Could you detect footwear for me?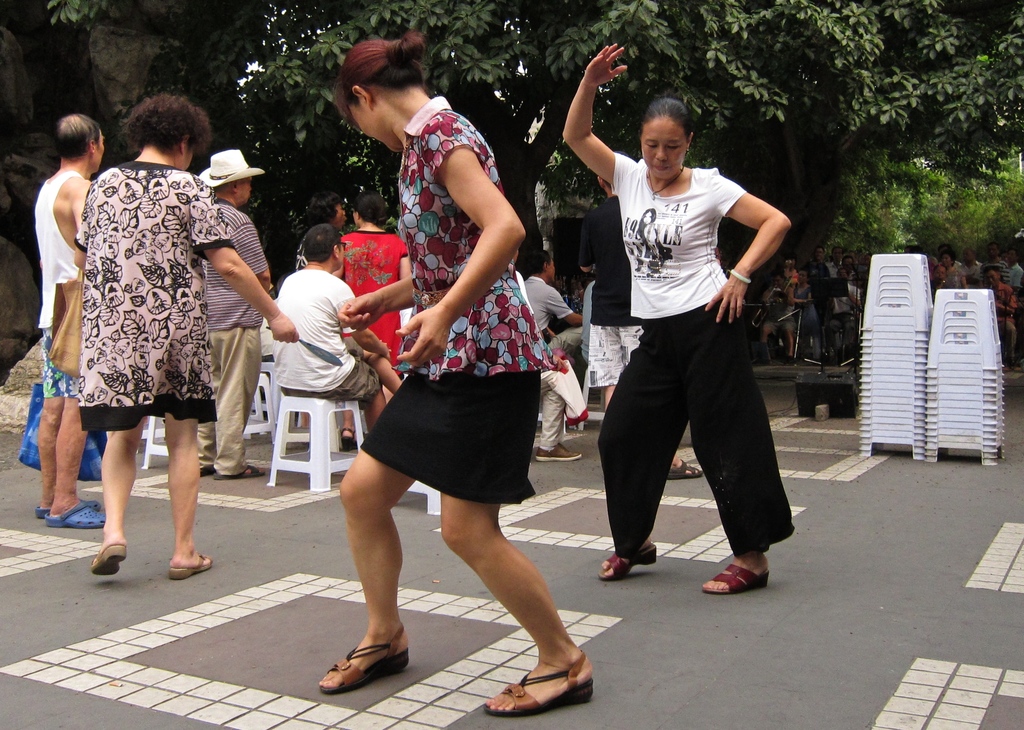
Detection result: (x1=207, y1=460, x2=268, y2=483).
